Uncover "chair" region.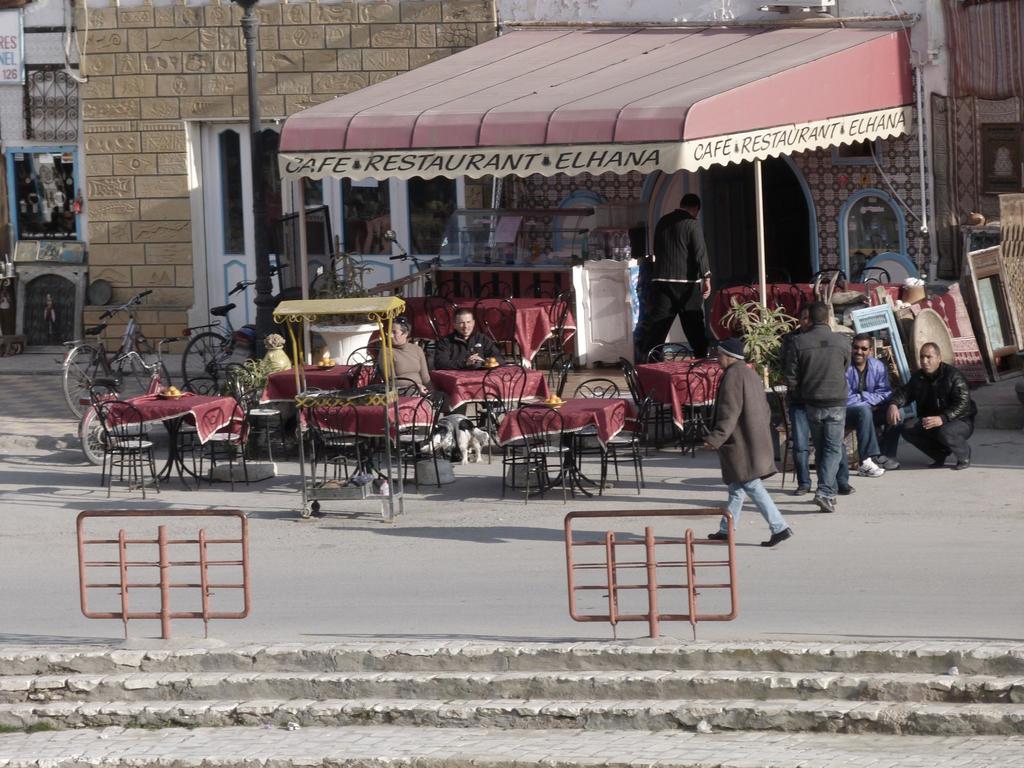
Uncovered: <bbox>483, 276, 514, 298</bbox>.
